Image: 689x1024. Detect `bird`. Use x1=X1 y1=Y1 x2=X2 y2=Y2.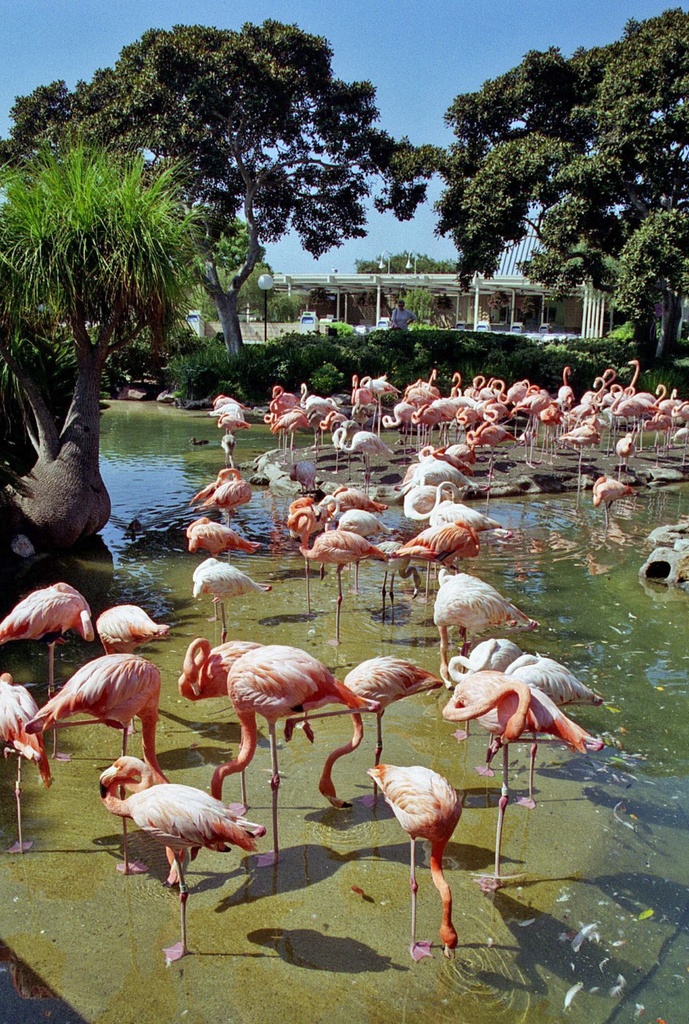
x1=208 y1=645 x2=372 y2=824.
